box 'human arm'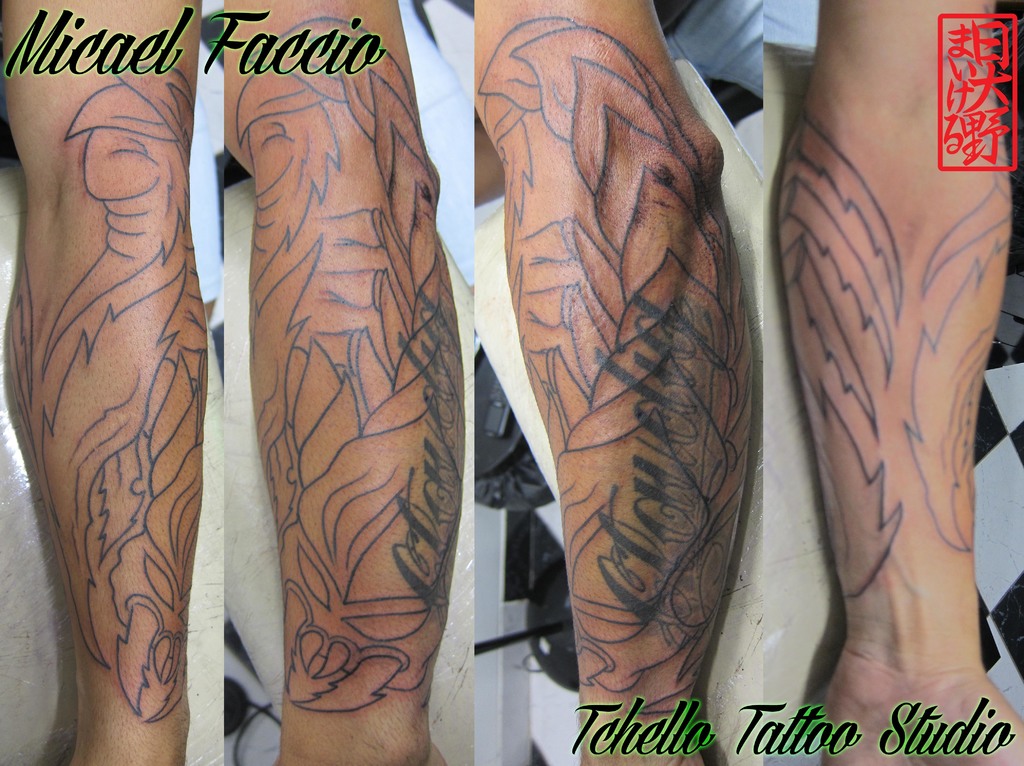
[left=221, top=0, right=467, bottom=765]
